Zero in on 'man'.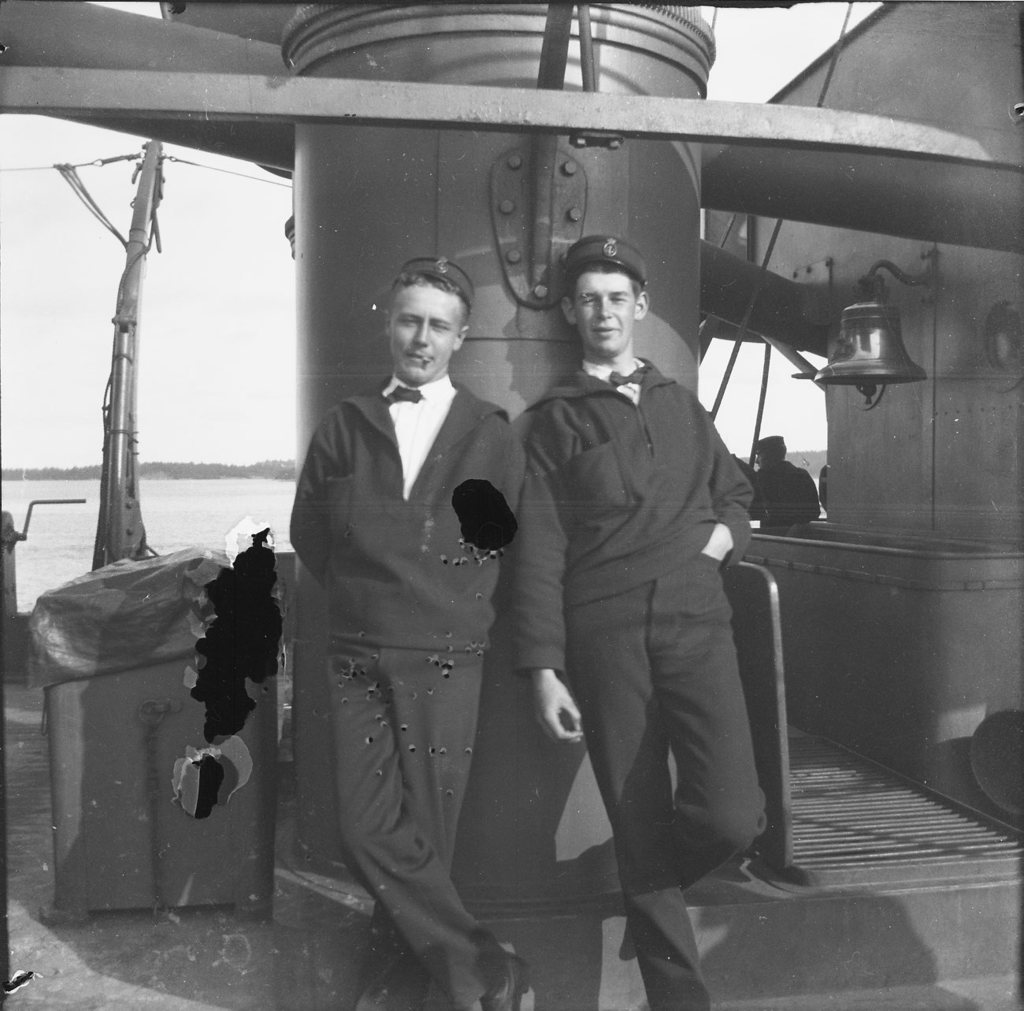
Zeroed in: bbox=[510, 232, 772, 1010].
